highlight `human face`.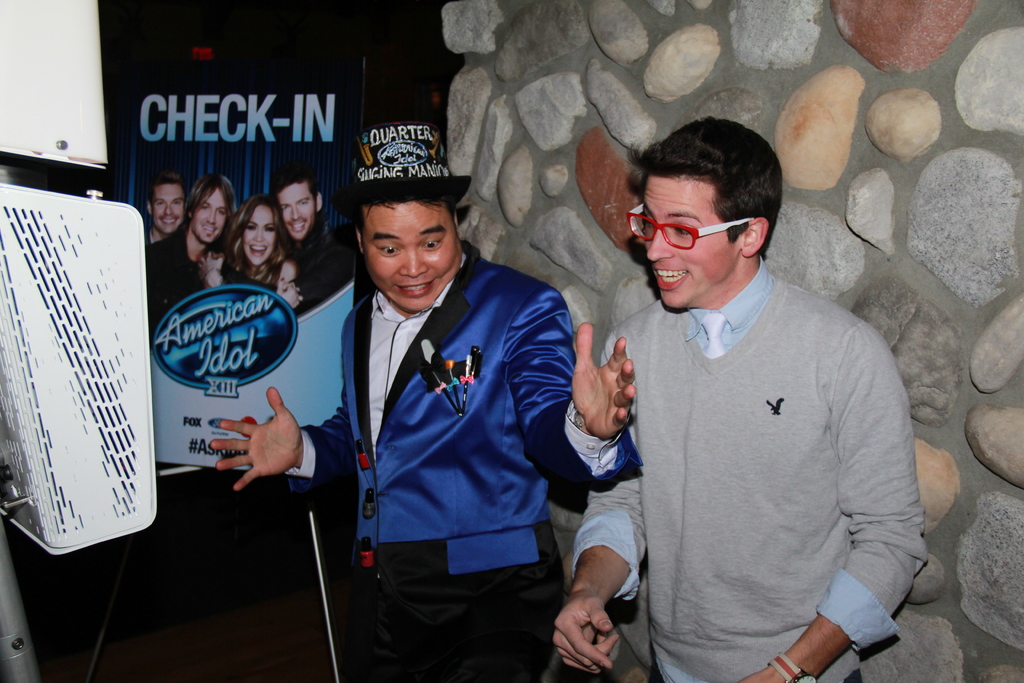
Highlighted region: (360,194,465,315).
